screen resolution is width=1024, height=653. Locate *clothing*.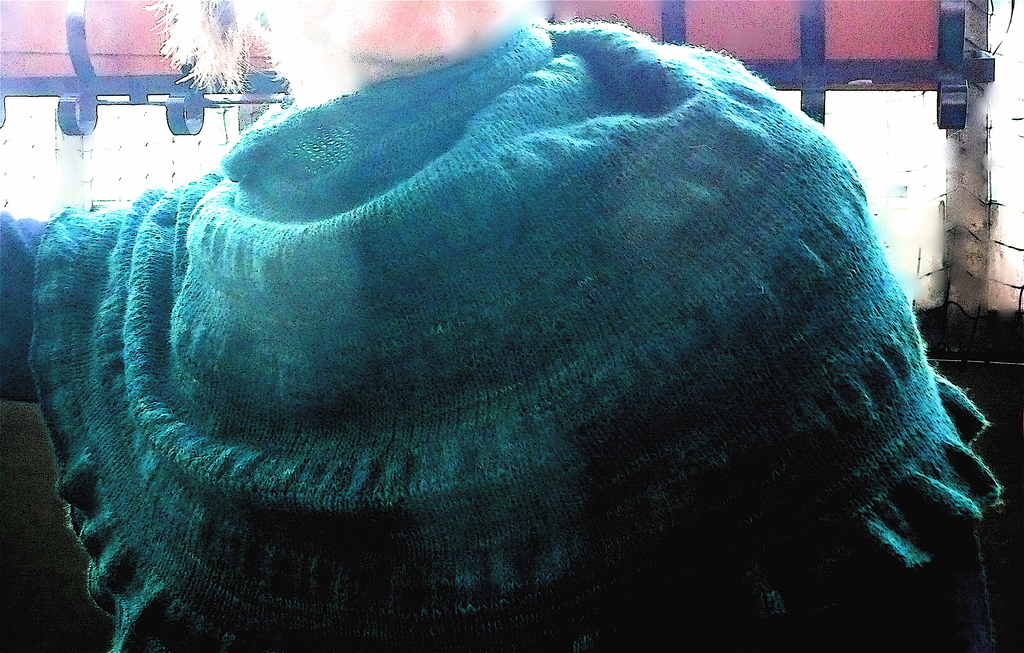
bbox=(0, 24, 1001, 652).
